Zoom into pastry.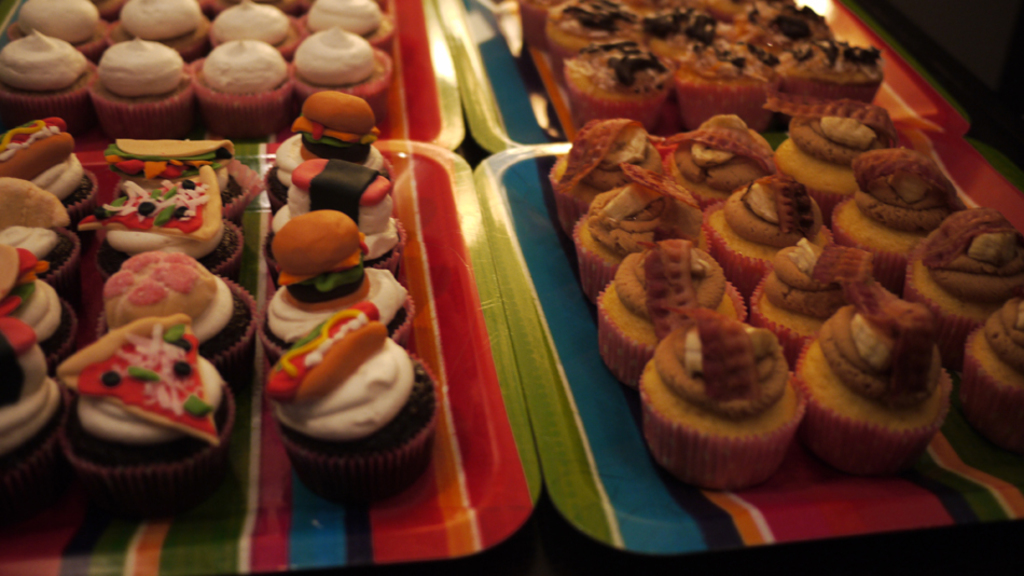
Zoom target: select_region(280, 30, 393, 115).
